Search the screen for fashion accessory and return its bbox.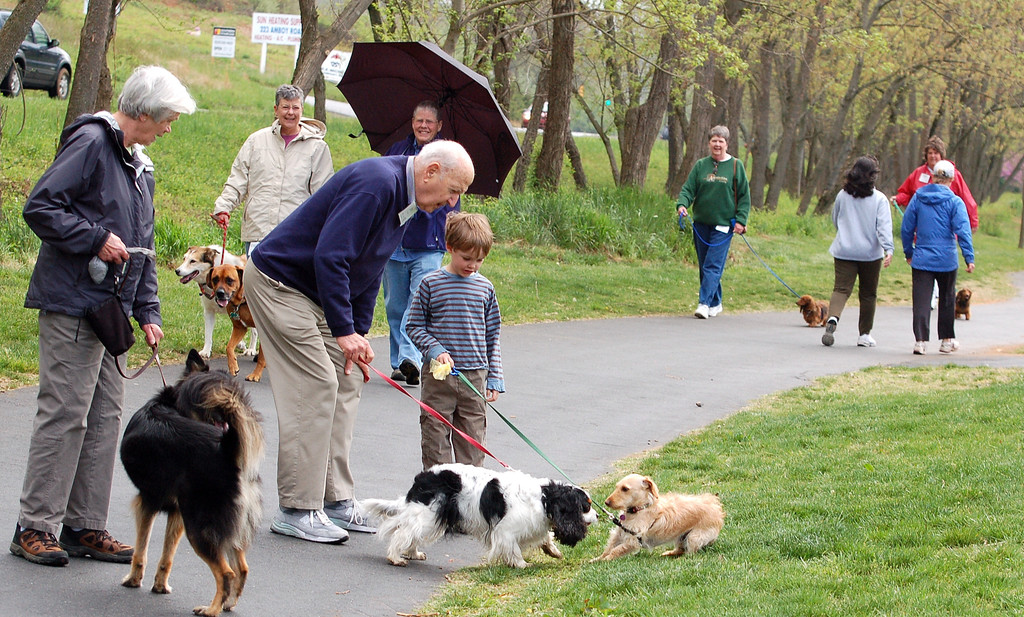
Found: <box>85,264,166,386</box>.
